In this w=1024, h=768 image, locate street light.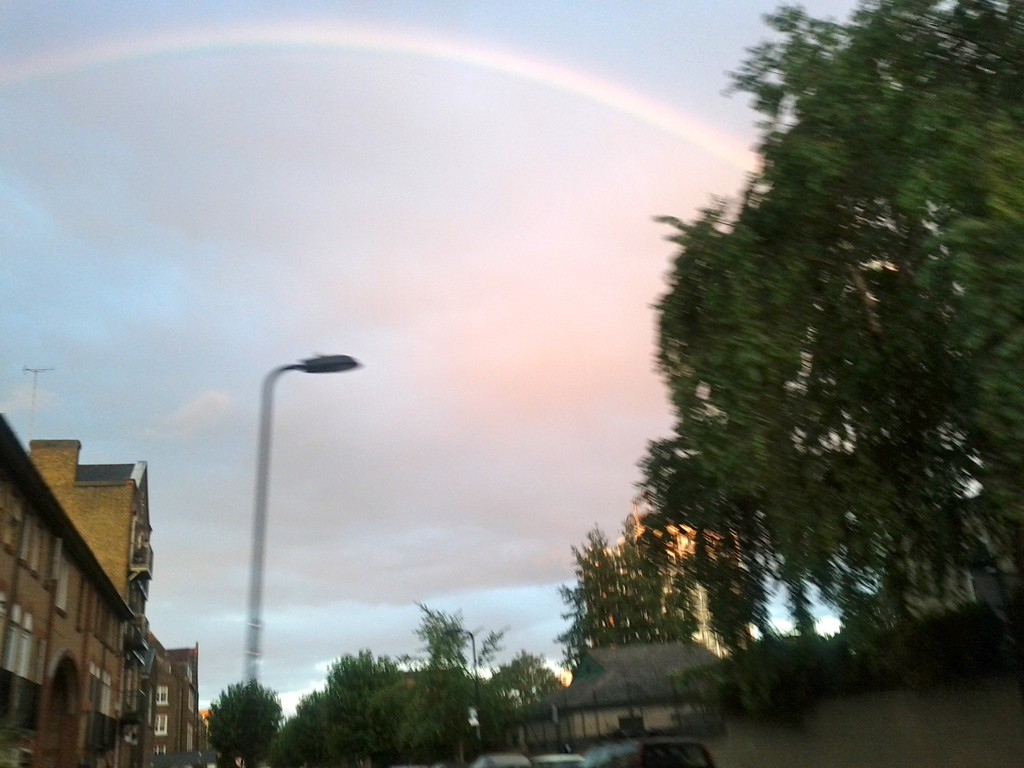
Bounding box: l=228, t=378, r=390, b=700.
